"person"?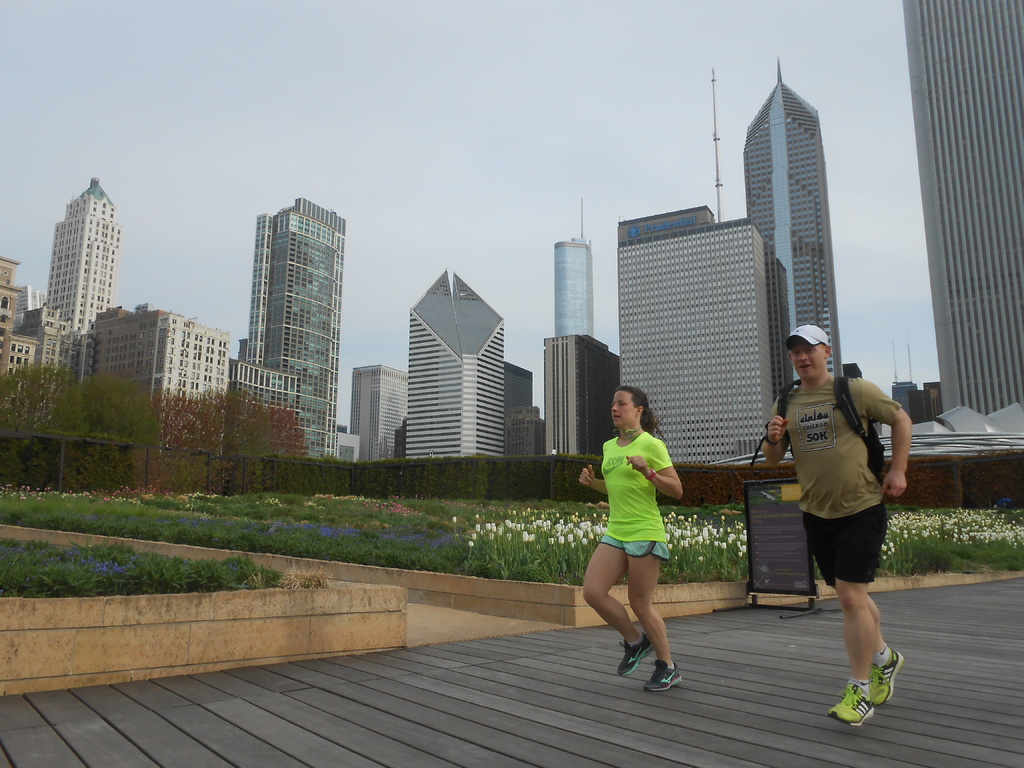
{"x1": 581, "y1": 383, "x2": 680, "y2": 695}
